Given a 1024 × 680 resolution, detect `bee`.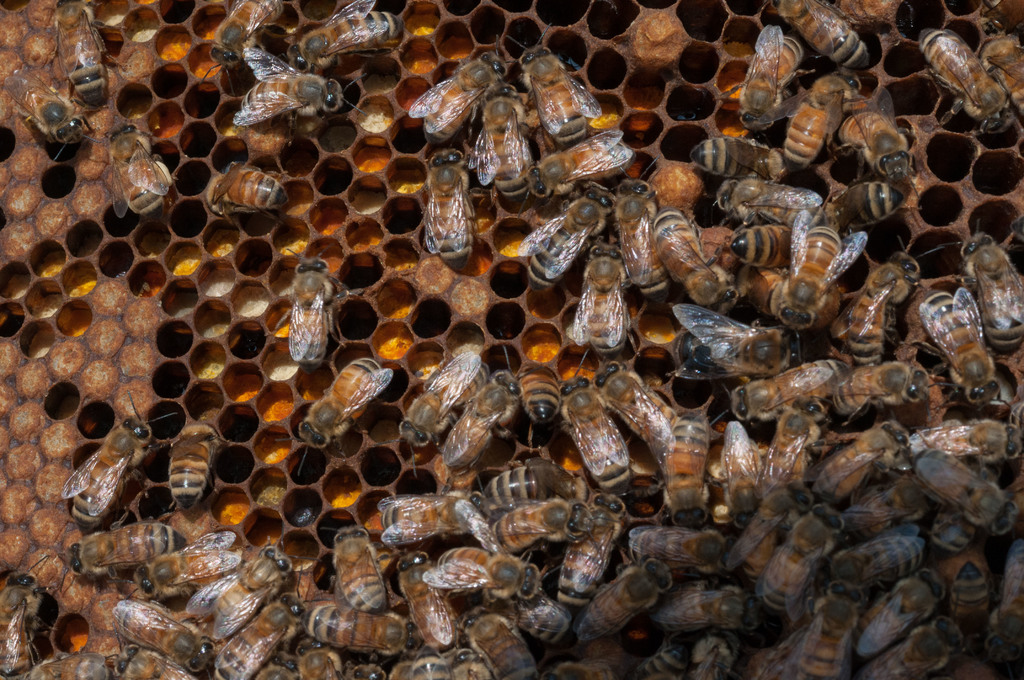
crop(424, 538, 533, 600).
